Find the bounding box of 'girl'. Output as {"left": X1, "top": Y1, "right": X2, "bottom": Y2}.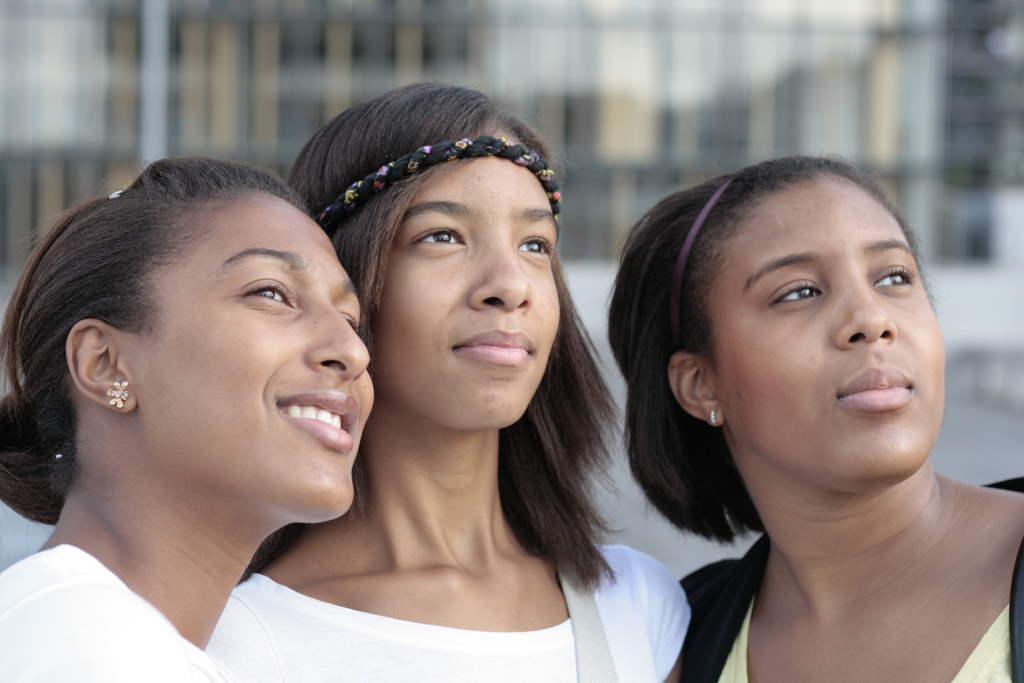
{"left": 1, "top": 156, "right": 376, "bottom": 682}.
